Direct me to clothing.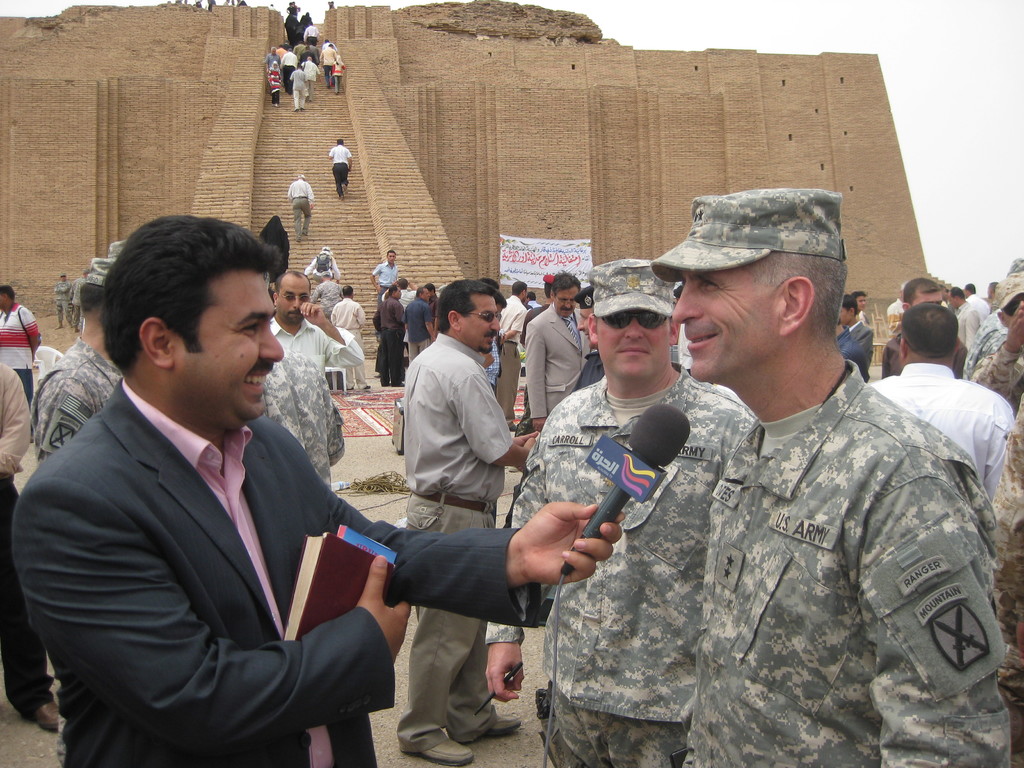
Direction: crop(307, 59, 321, 104).
